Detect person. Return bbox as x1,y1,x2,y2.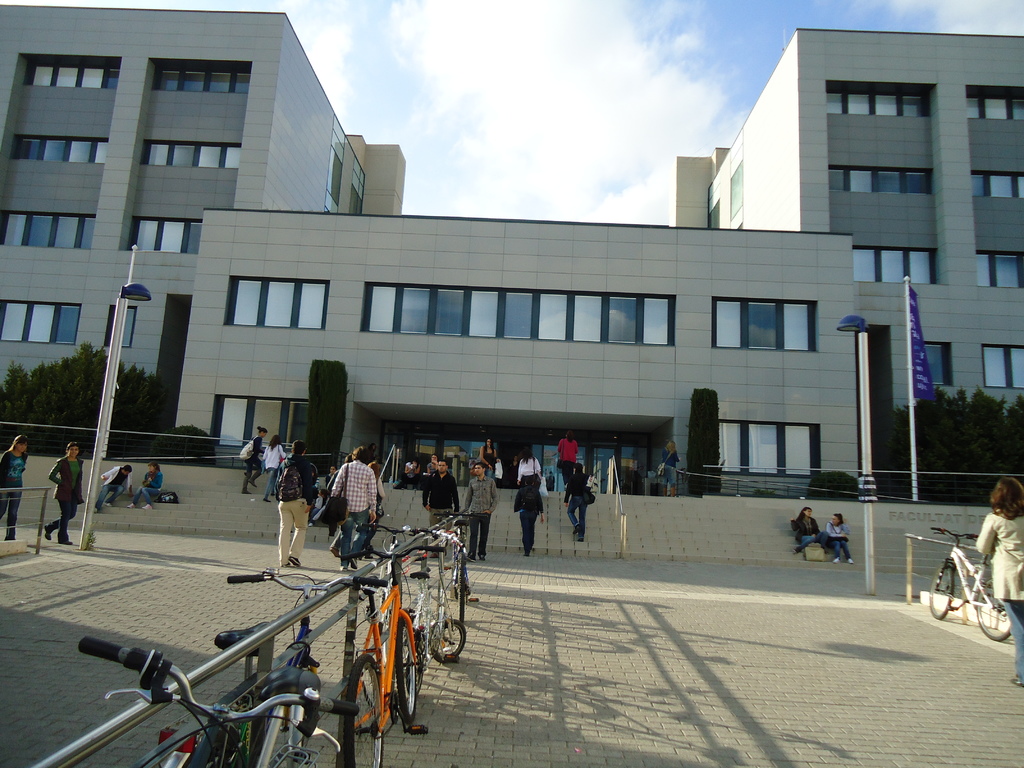
329,448,354,557.
